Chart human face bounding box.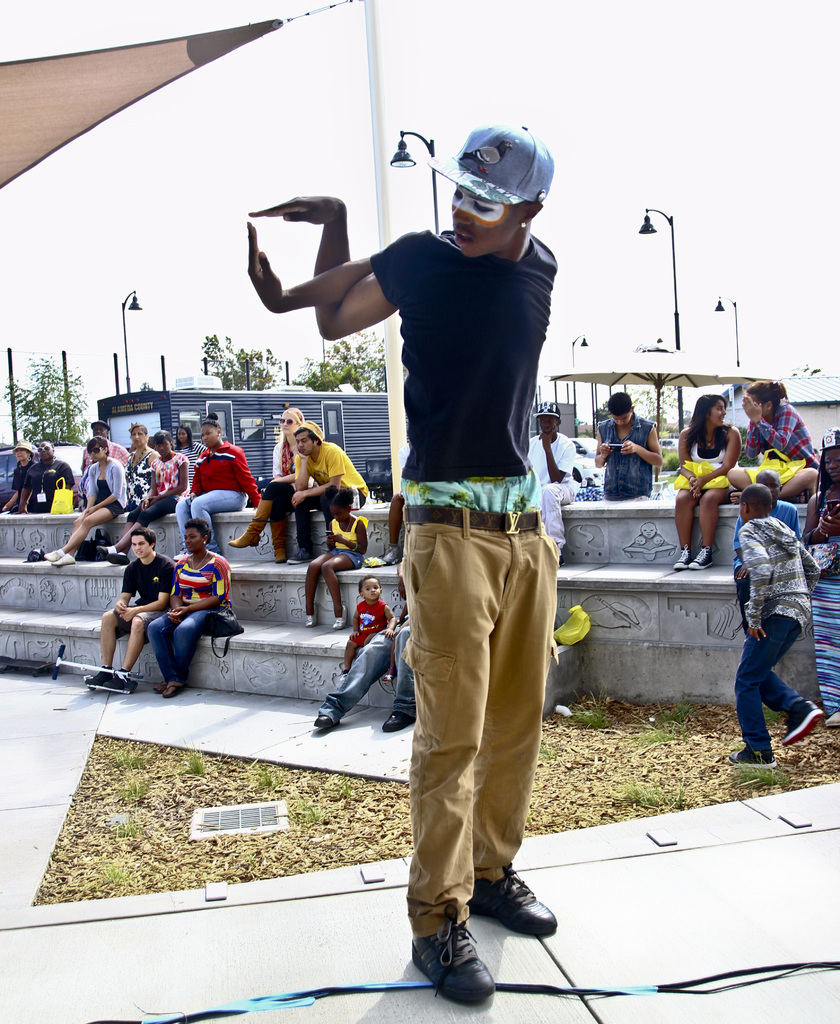
Charted: (x1=825, y1=447, x2=839, y2=476).
